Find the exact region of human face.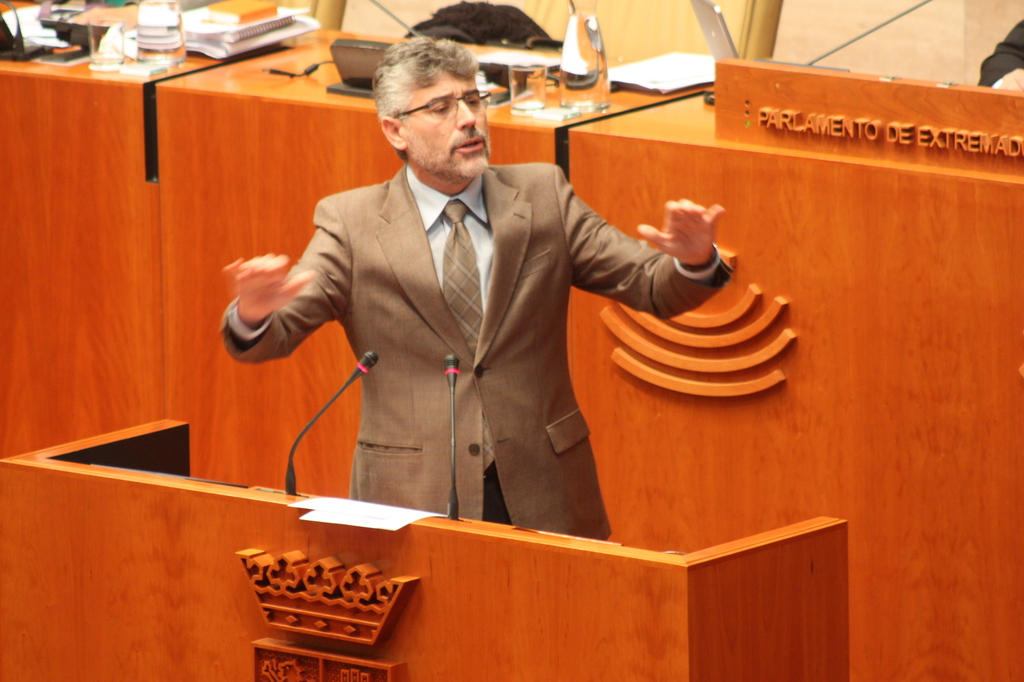
Exact region: [410,70,490,175].
